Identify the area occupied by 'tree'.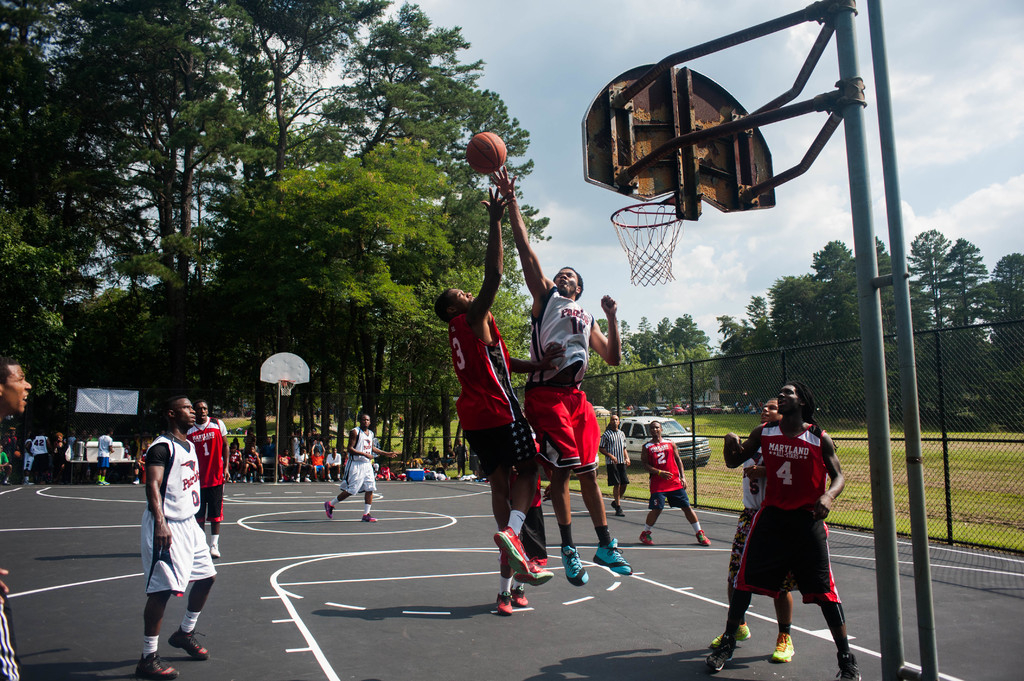
Area: left=785, top=241, right=882, bottom=415.
